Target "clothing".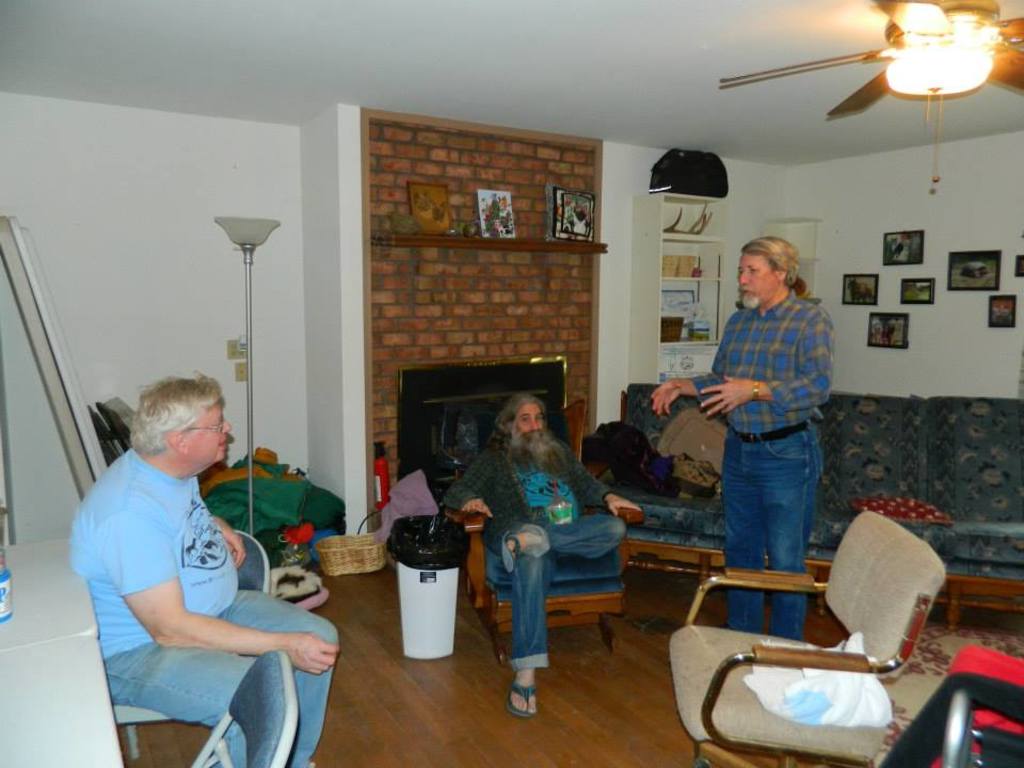
Target region: Rect(444, 432, 624, 676).
